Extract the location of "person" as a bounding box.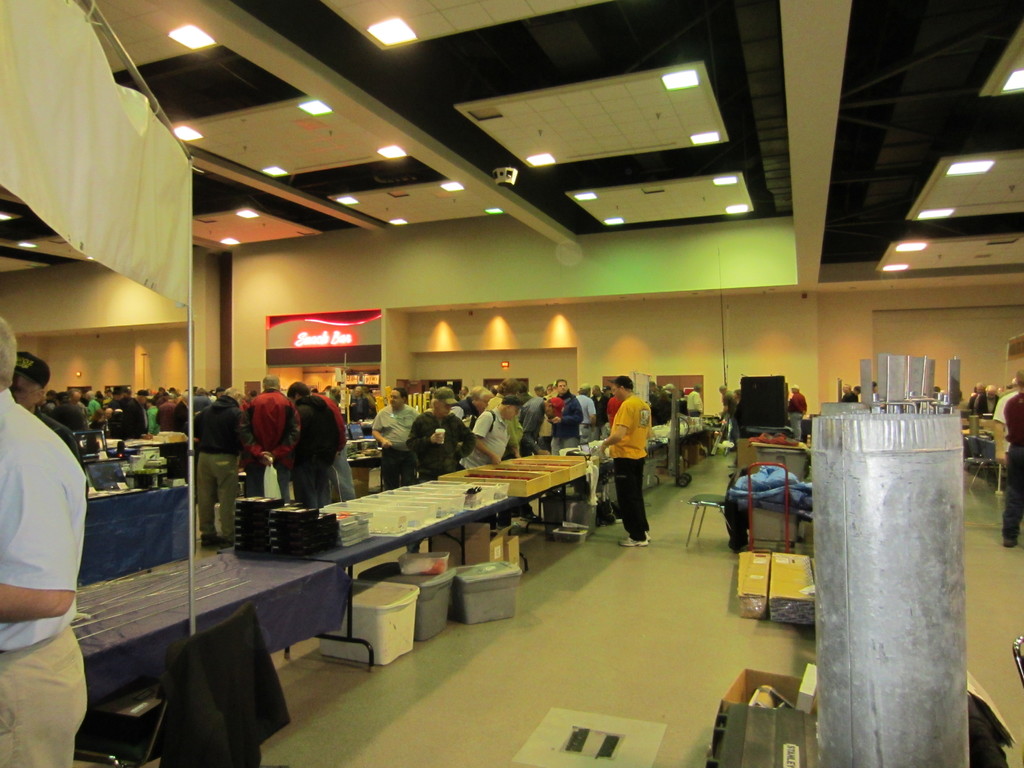
[0, 310, 86, 767].
